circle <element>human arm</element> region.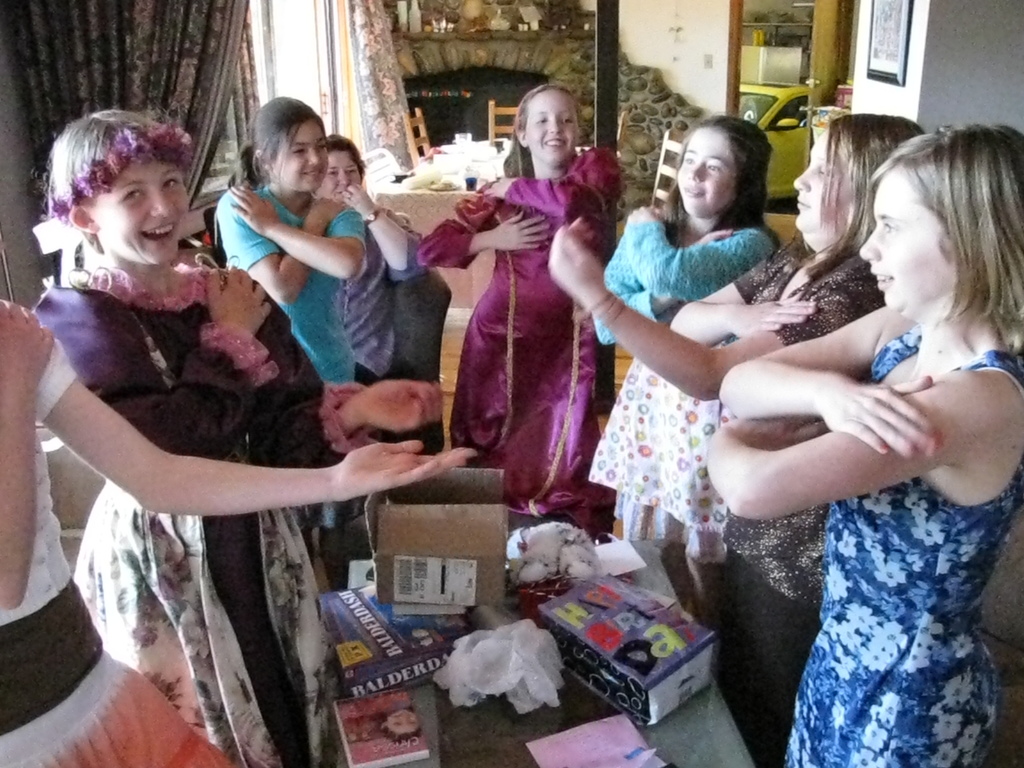
Region: [213,193,341,305].
